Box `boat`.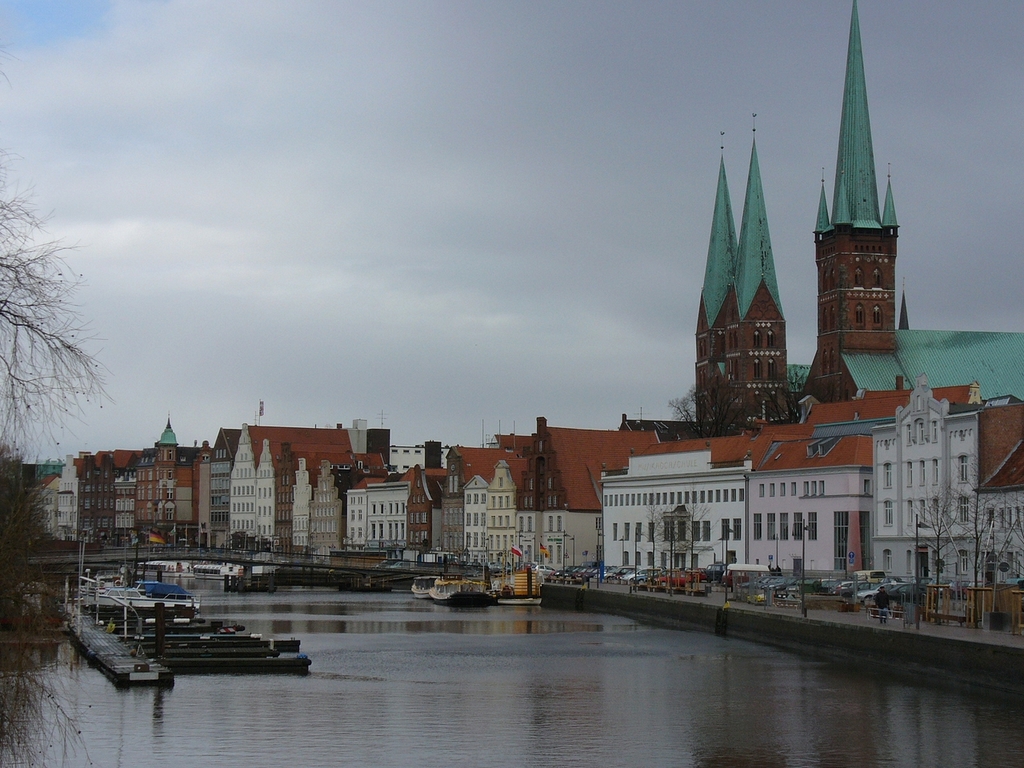
(left=252, top=561, right=280, bottom=575).
